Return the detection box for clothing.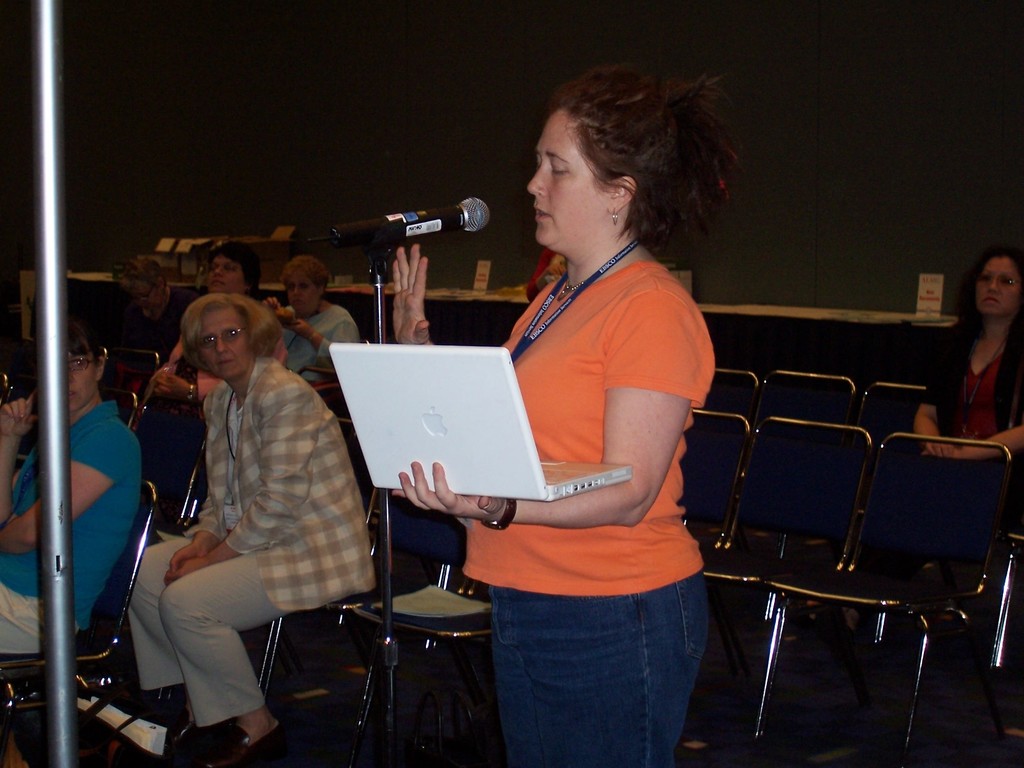
0:419:147:653.
